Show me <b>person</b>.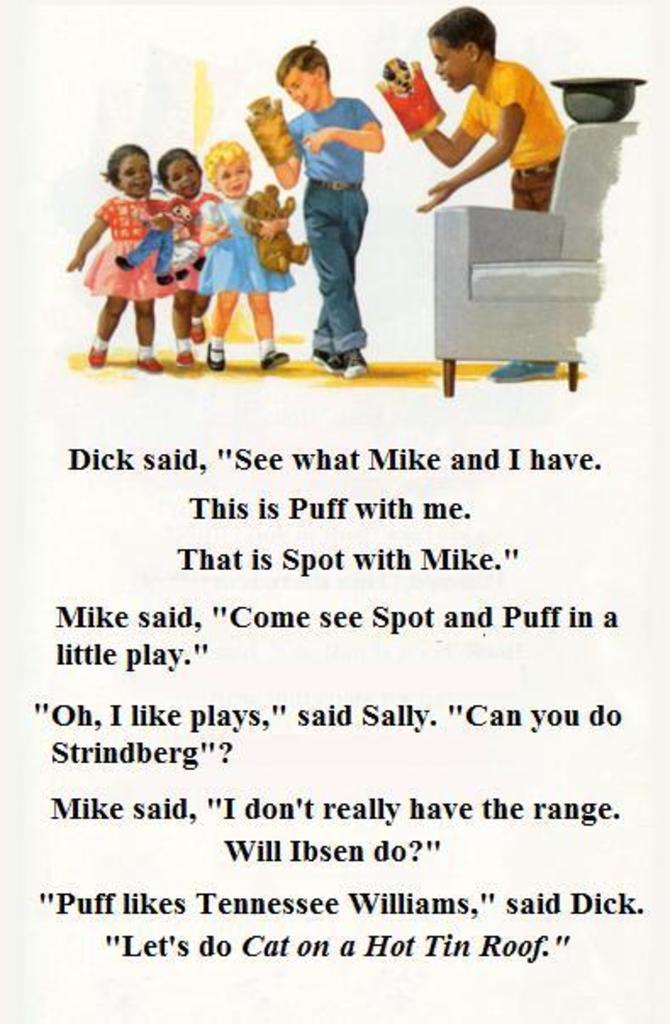
<b>person</b> is here: (266, 36, 392, 365).
